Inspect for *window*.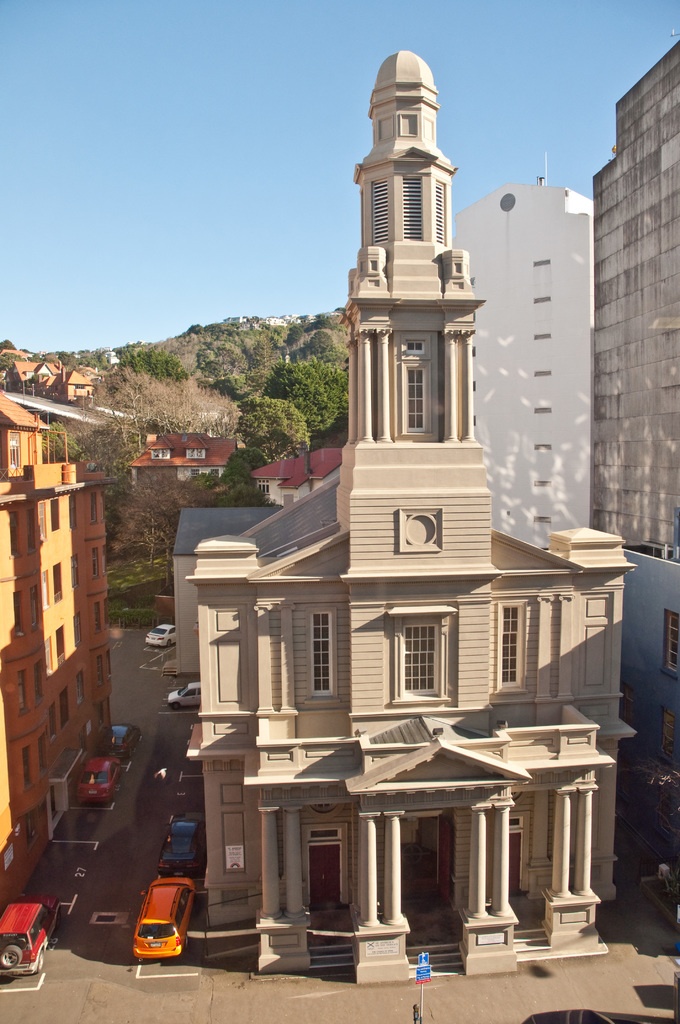
Inspection: left=396, top=634, right=467, bottom=709.
